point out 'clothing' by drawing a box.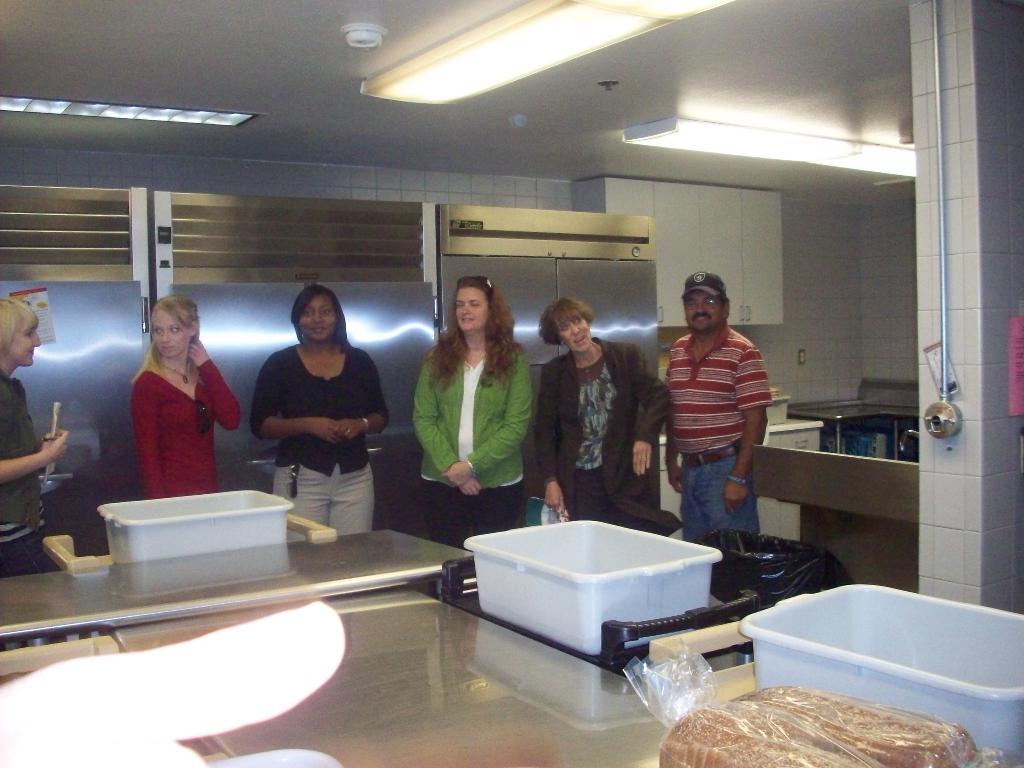
<bbox>134, 361, 239, 497</bbox>.
